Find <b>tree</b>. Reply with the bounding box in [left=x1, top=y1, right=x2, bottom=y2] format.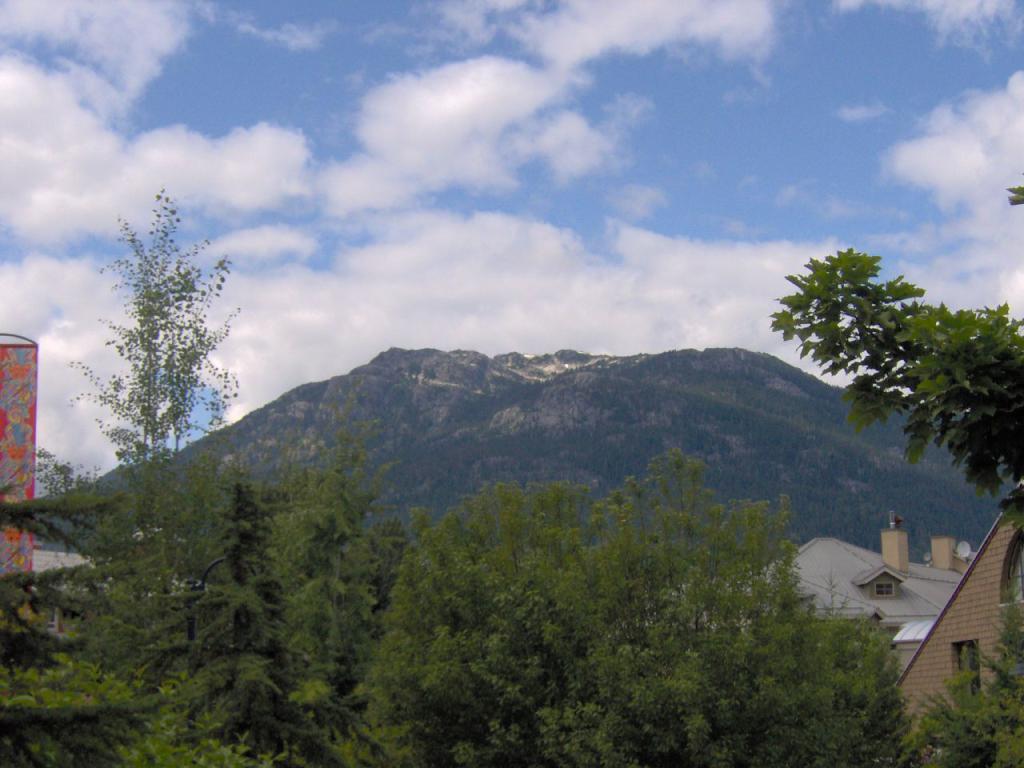
[left=768, top=184, right=1023, bottom=534].
